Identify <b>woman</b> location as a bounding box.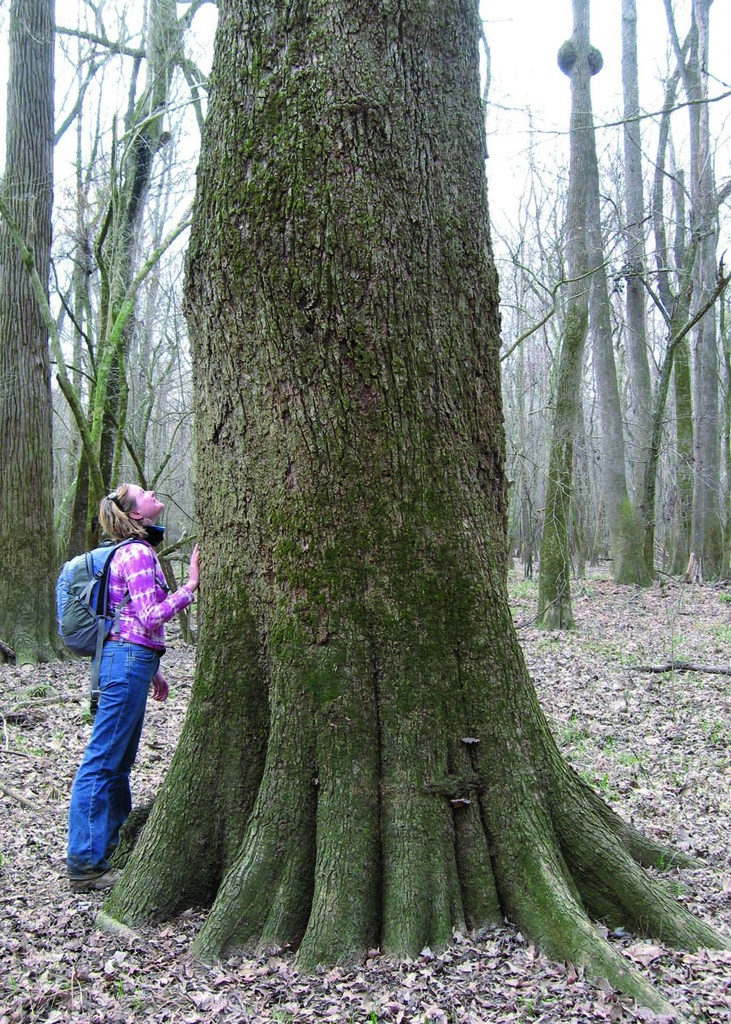
65 474 212 902.
